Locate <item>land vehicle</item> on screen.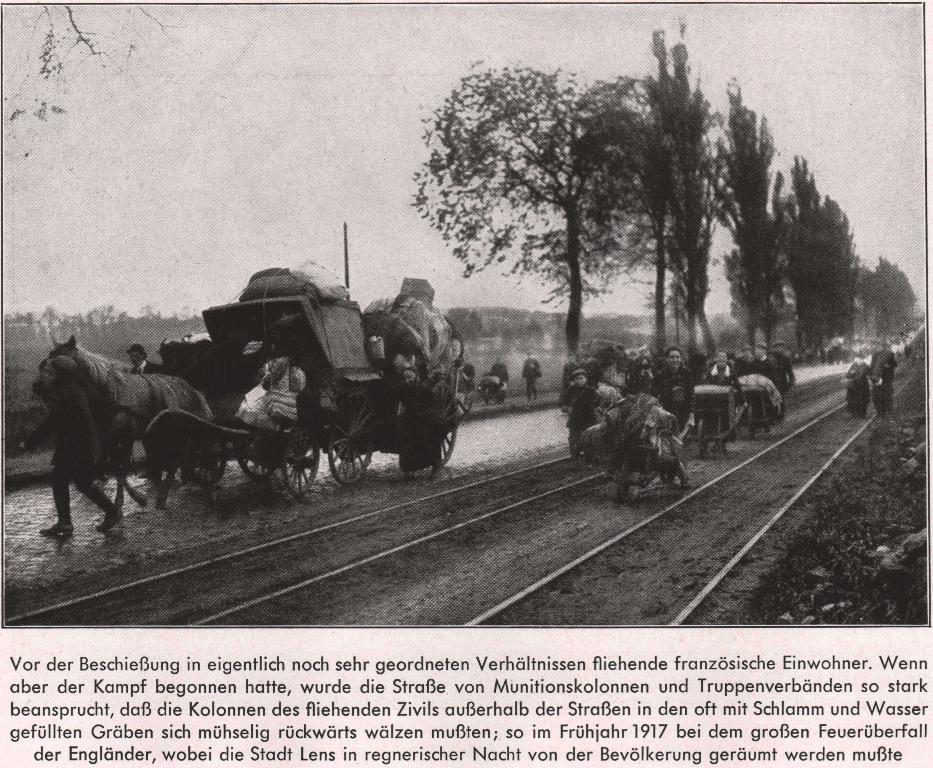
On screen at <bbox>748, 384, 778, 442</bbox>.
